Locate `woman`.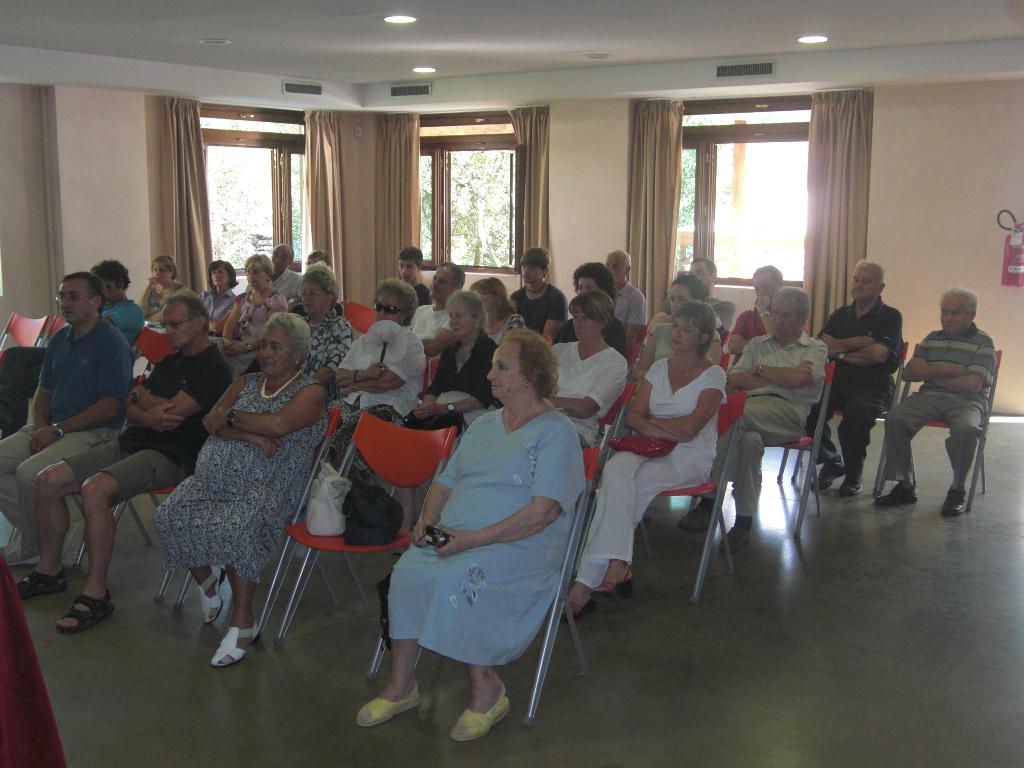
Bounding box: 634:274:727:373.
